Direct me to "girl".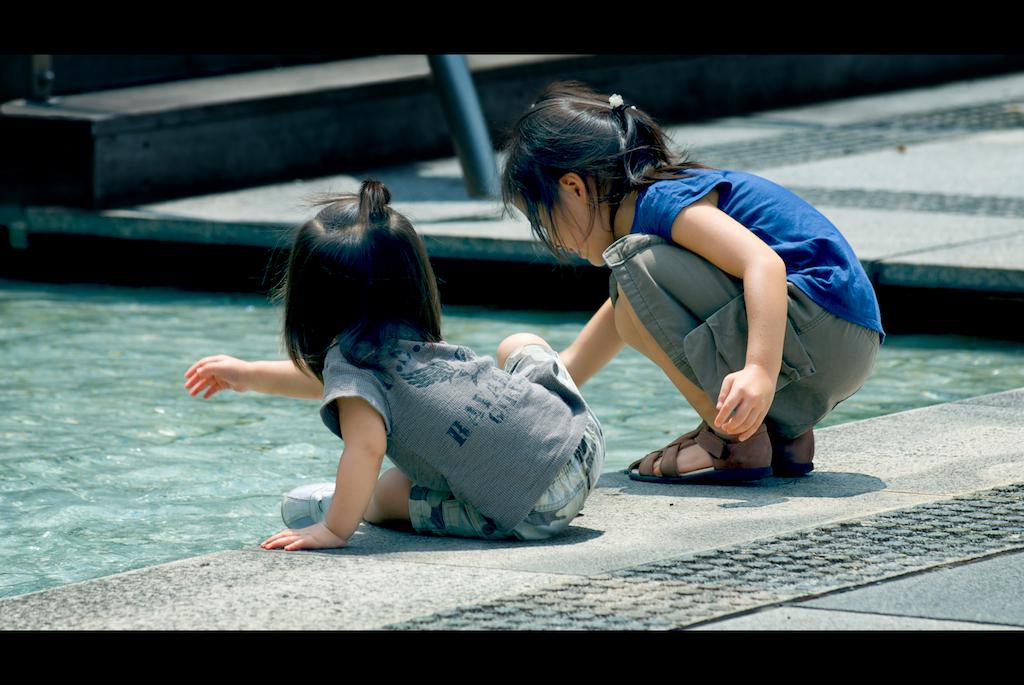
Direction: (left=179, top=170, right=625, bottom=560).
